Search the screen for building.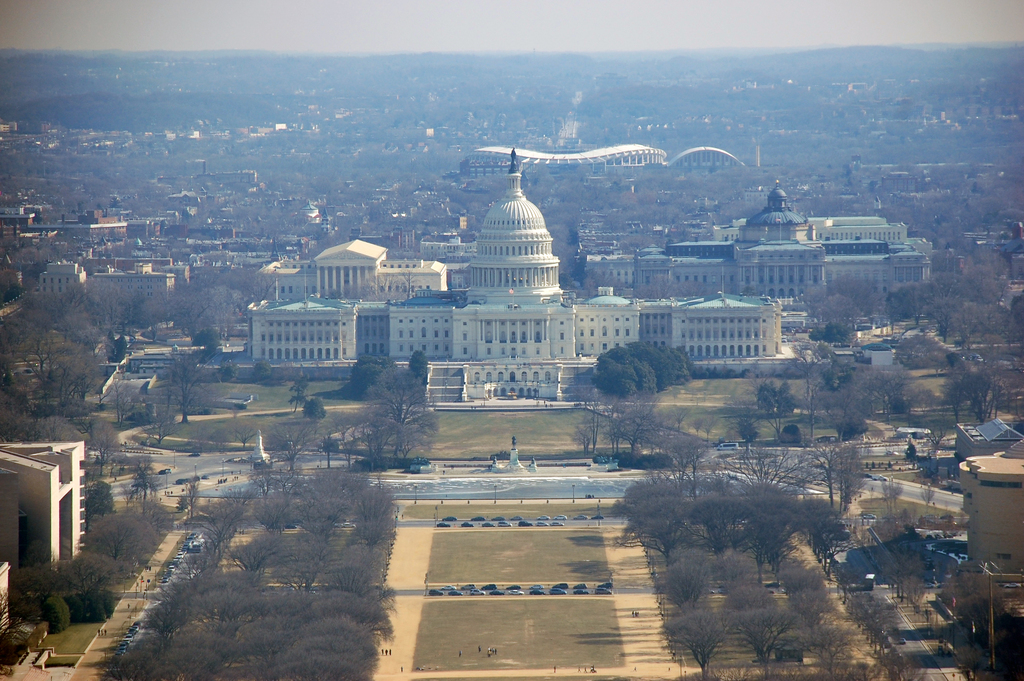
Found at [x1=0, y1=436, x2=90, y2=577].
